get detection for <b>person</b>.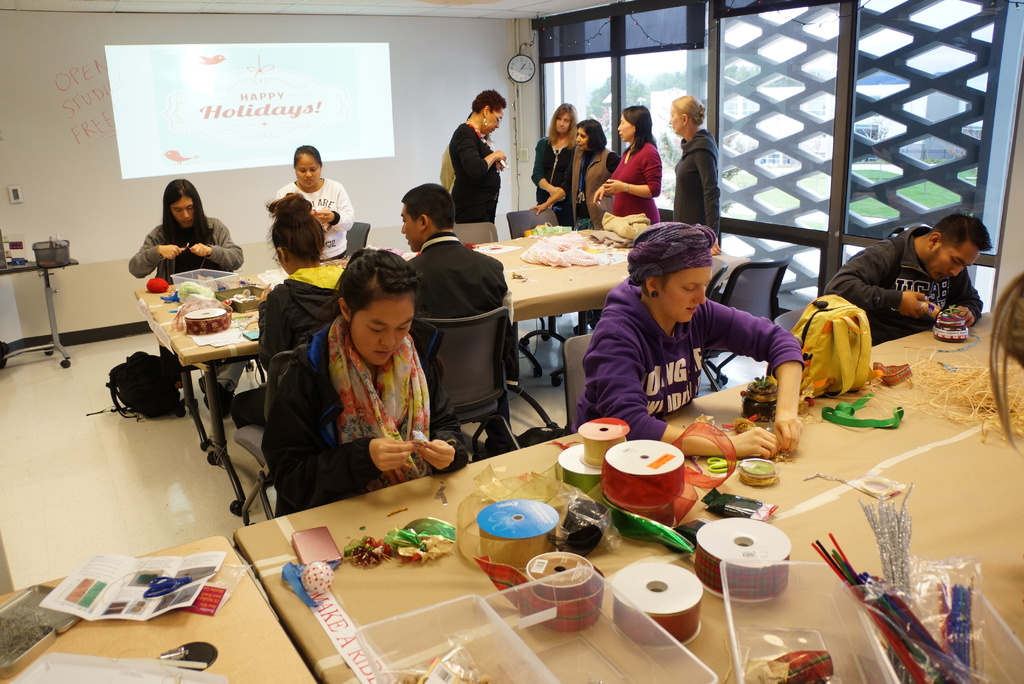
Detection: 575, 104, 663, 336.
